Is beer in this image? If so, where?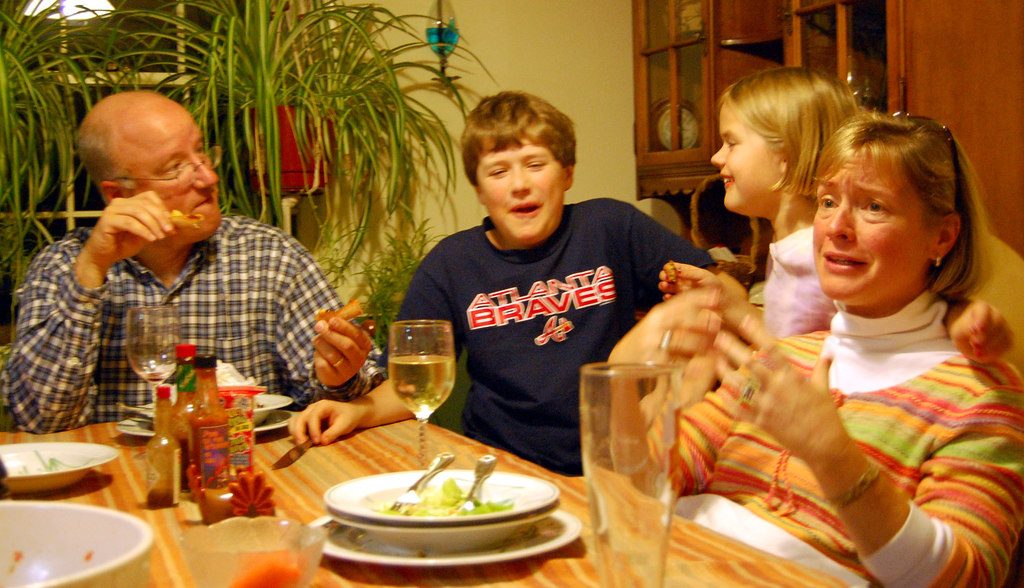
Yes, at 385/353/455/417.
